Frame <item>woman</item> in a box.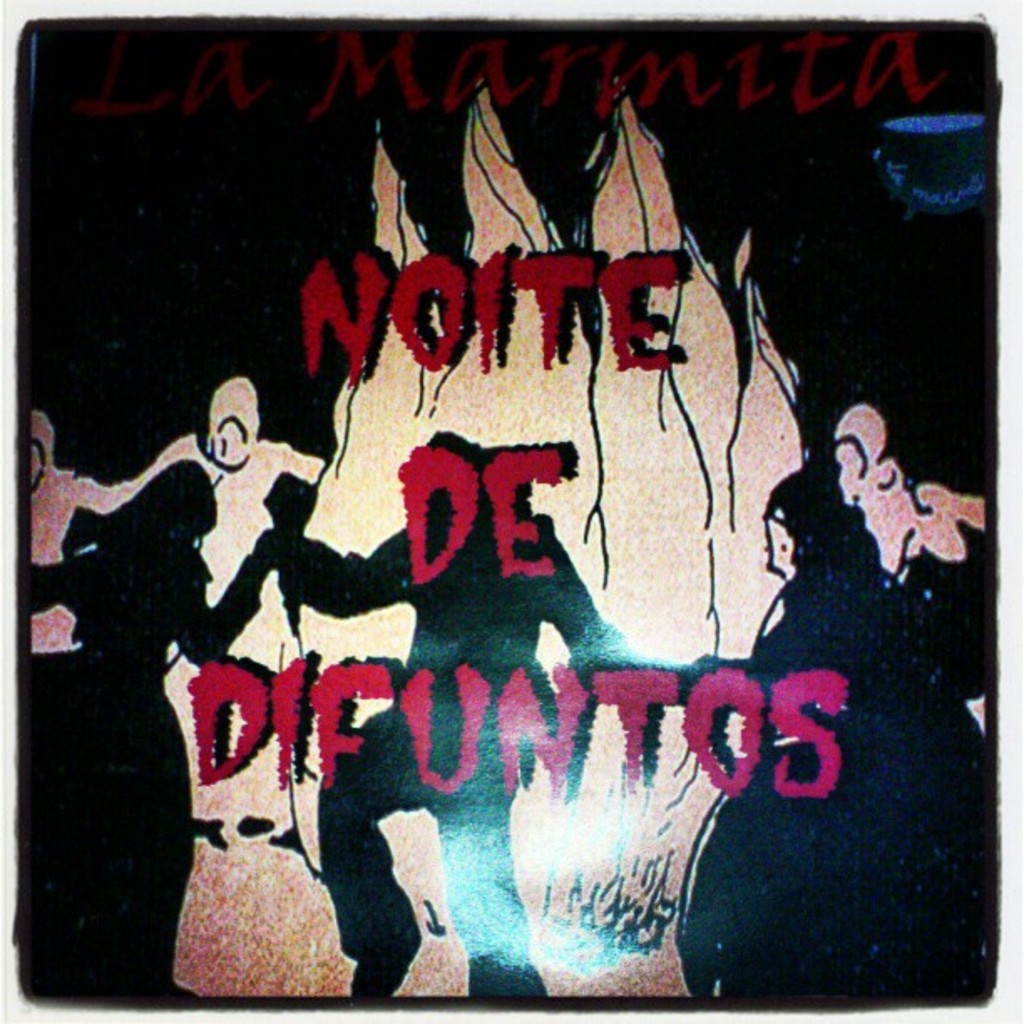
673/452/999/1002.
